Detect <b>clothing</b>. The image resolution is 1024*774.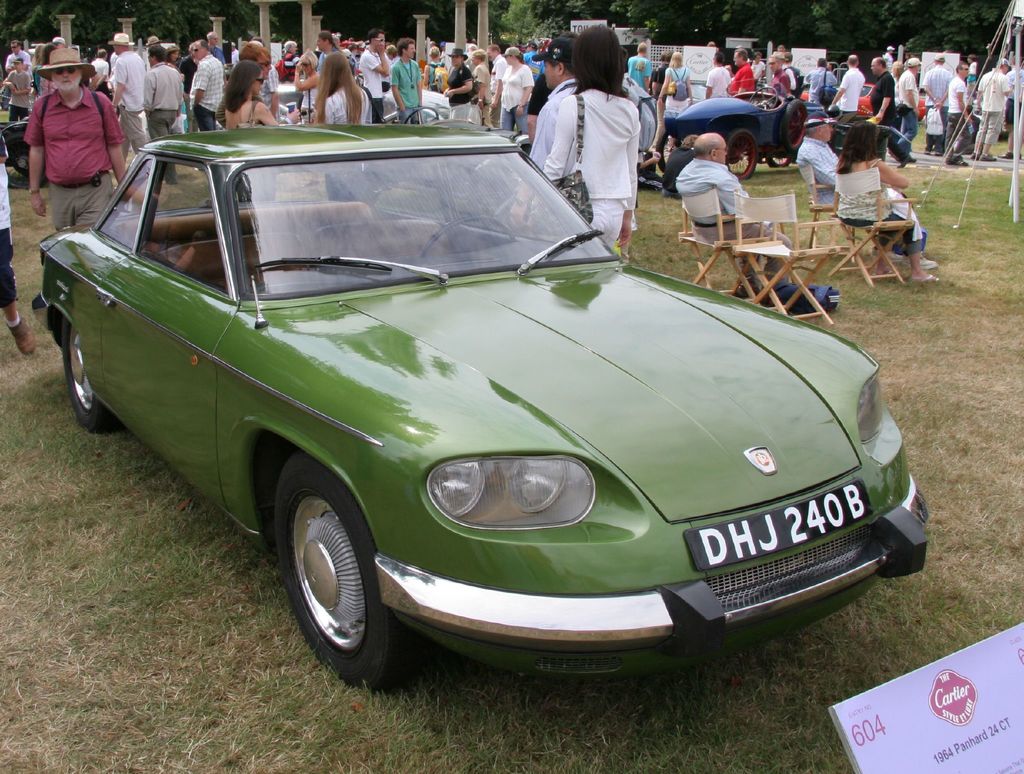
301:71:325:119.
